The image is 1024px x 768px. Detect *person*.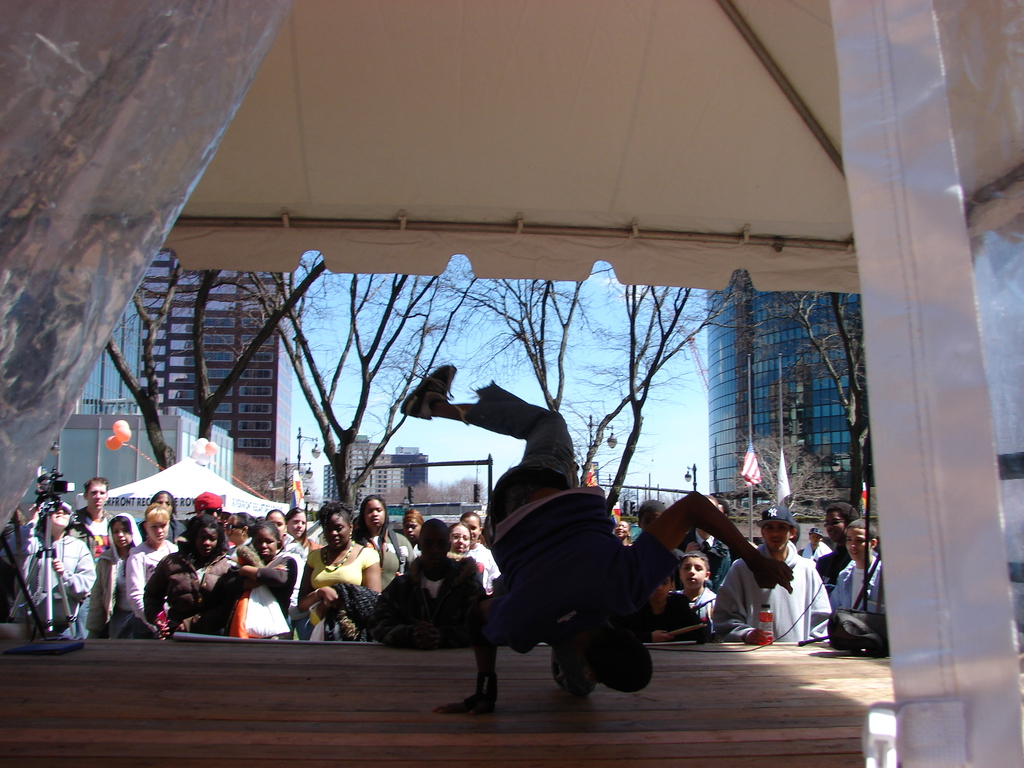
Detection: pyautogui.locateOnScreen(268, 507, 288, 590).
